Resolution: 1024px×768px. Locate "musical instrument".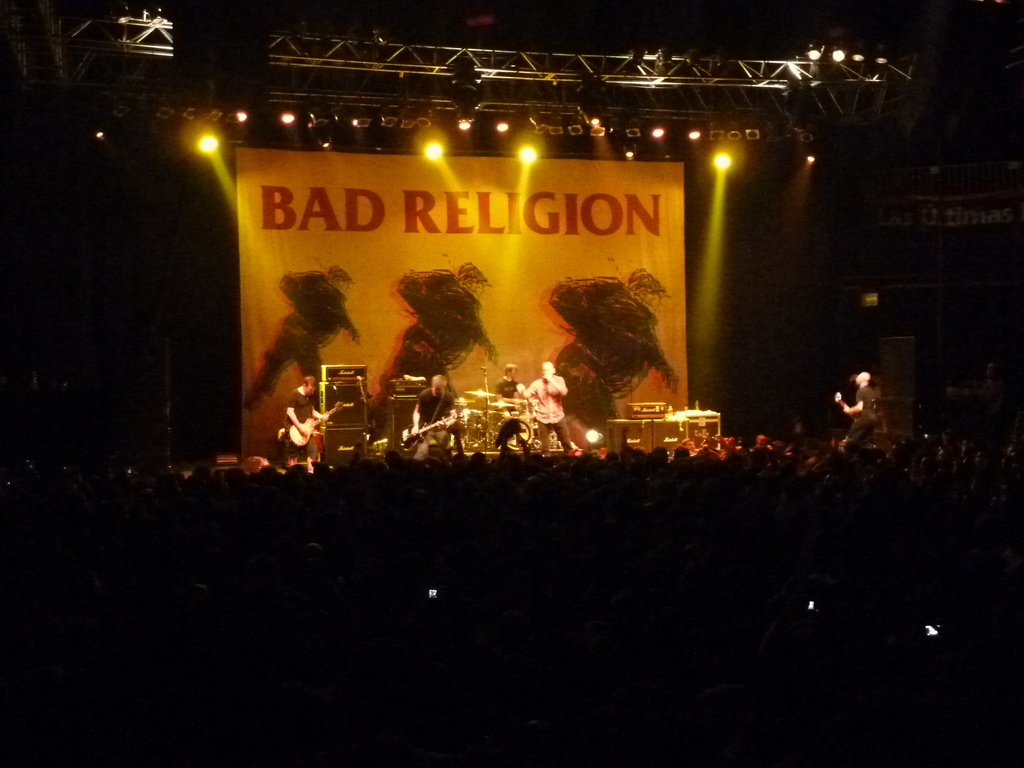
crop(465, 389, 490, 400).
